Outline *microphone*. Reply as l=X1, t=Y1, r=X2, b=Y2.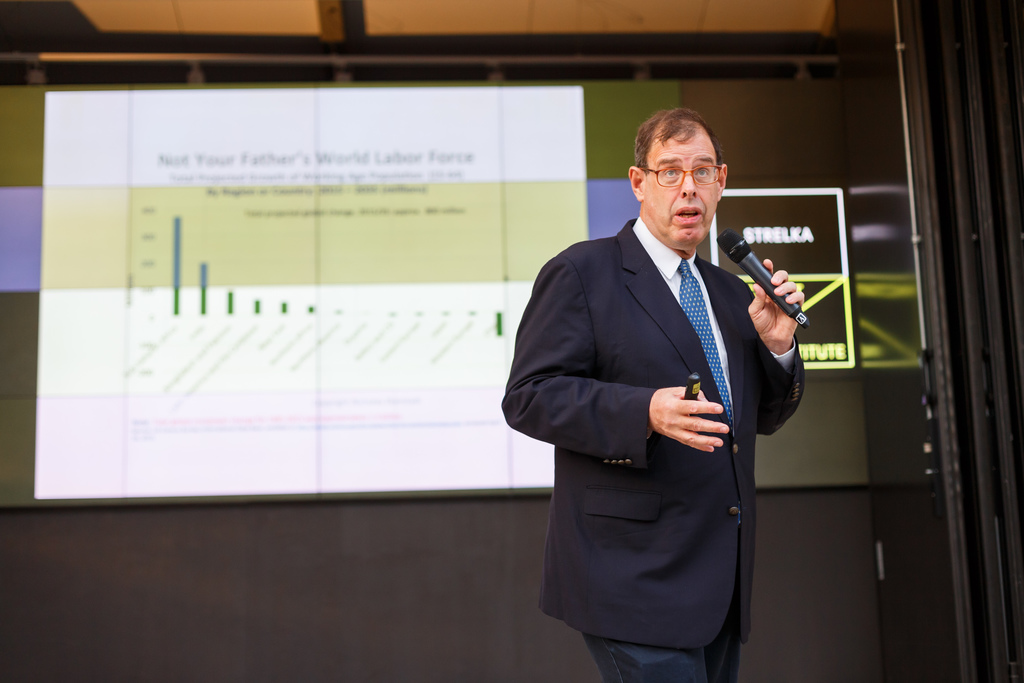
l=728, t=220, r=804, b=317.
